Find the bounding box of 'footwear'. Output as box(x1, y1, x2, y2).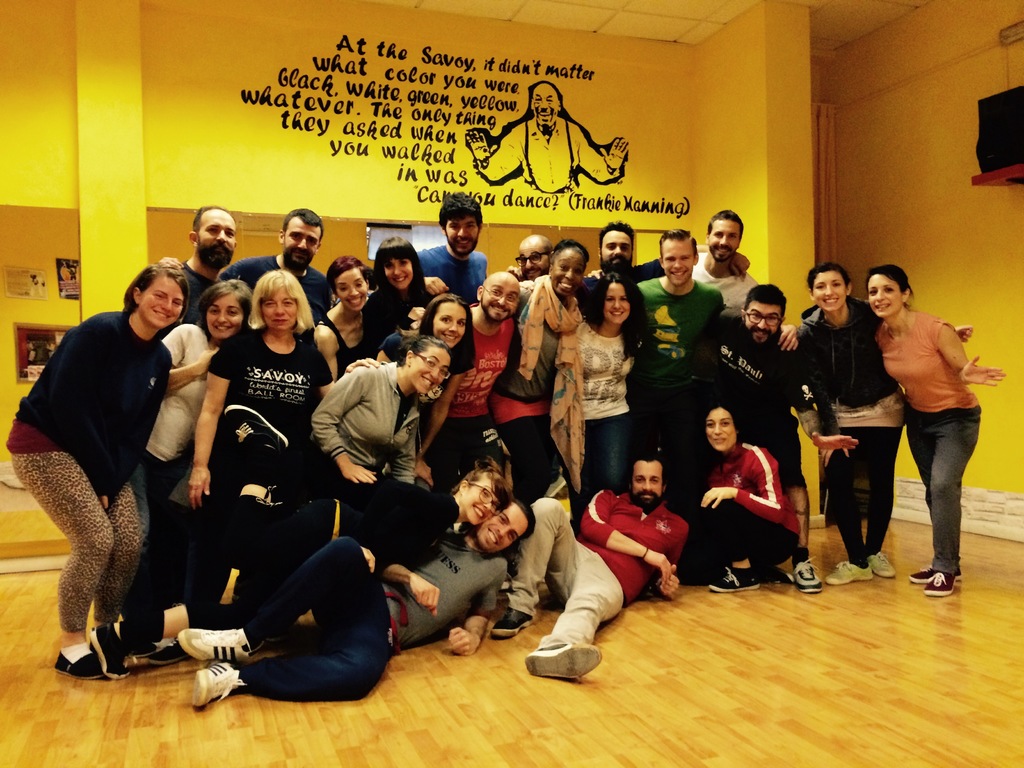
box(526, 614, 600, 691).
